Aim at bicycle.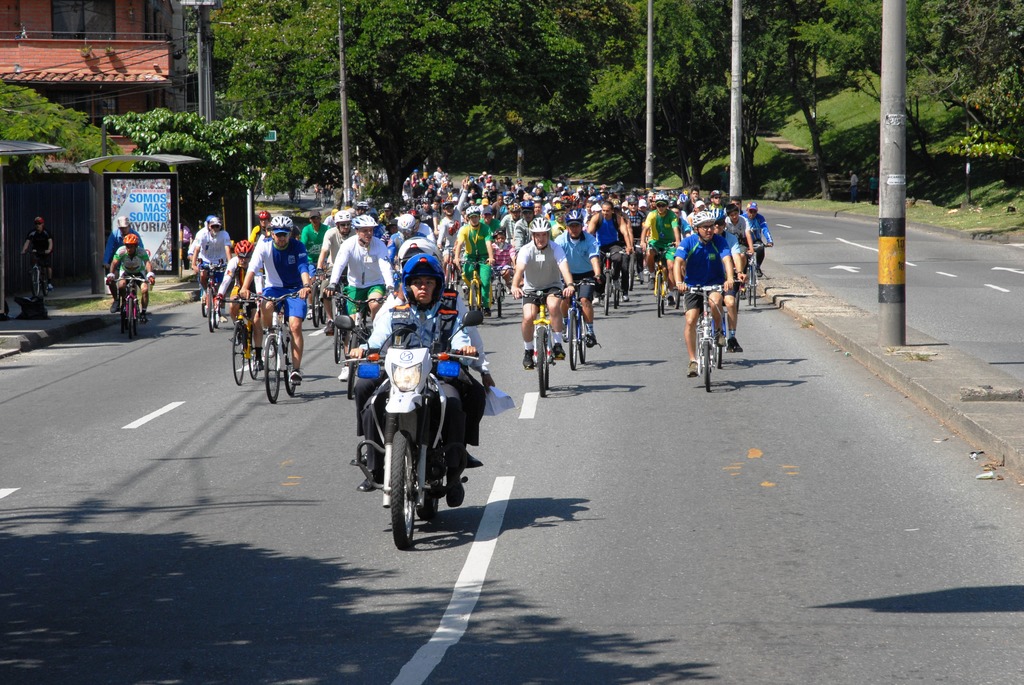
Aimed at bbox=(108, 269, 143, 329).
